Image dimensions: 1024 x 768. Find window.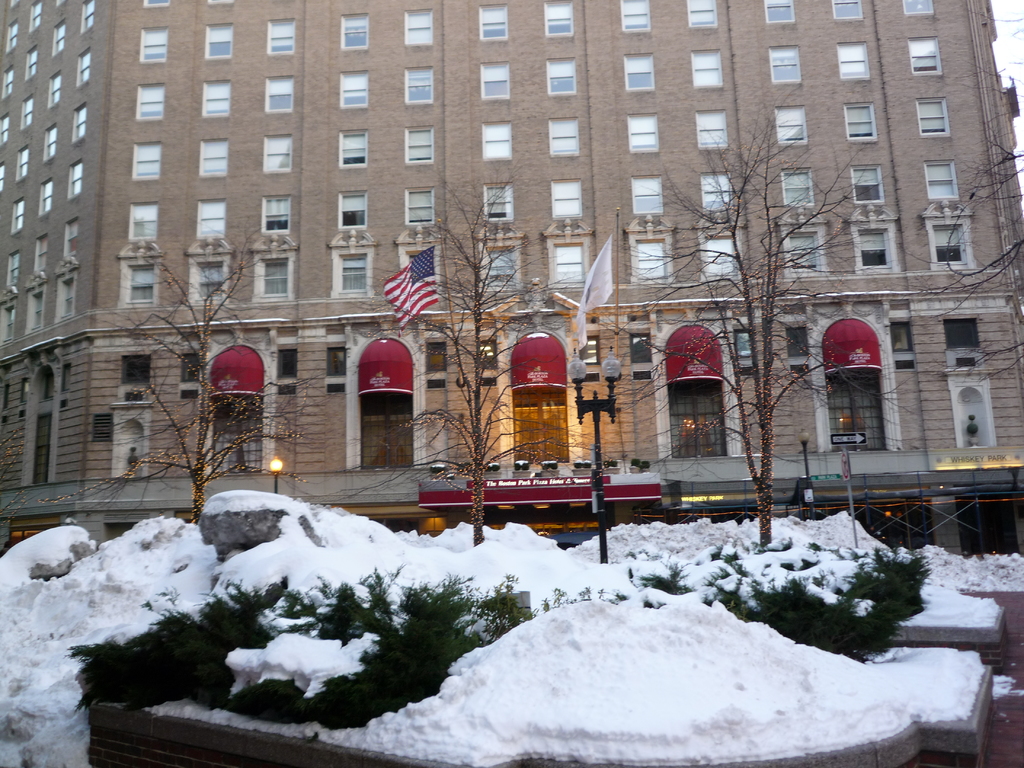
crop(1, 65, 13, 97).
